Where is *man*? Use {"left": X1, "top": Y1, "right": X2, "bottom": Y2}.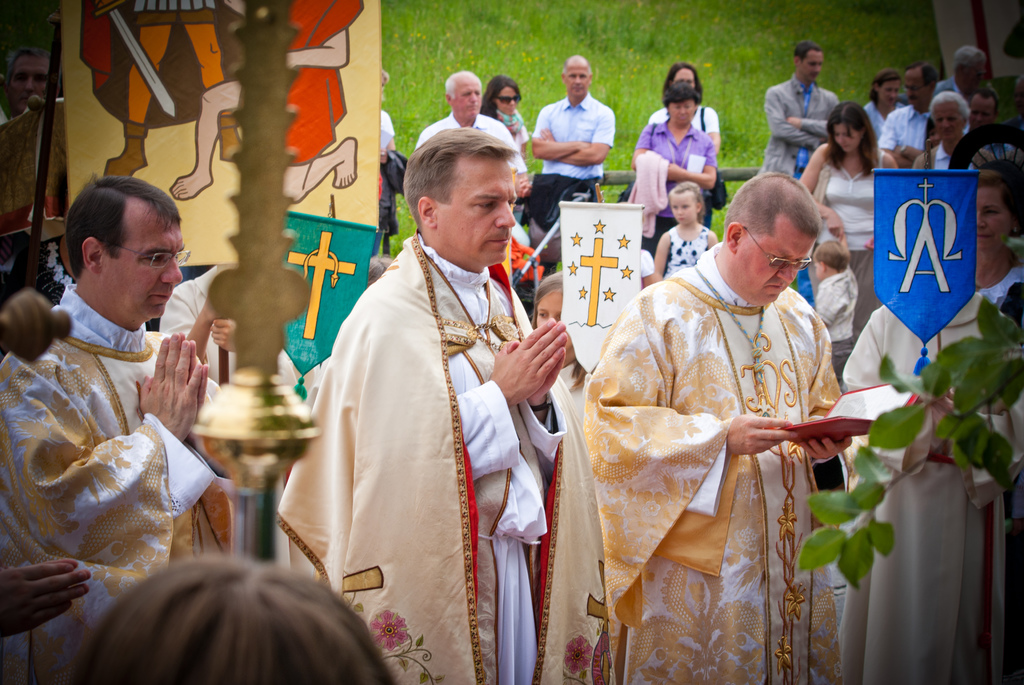
{"left": 300, "top": 112, "right": 543, "bottom": 684}.
